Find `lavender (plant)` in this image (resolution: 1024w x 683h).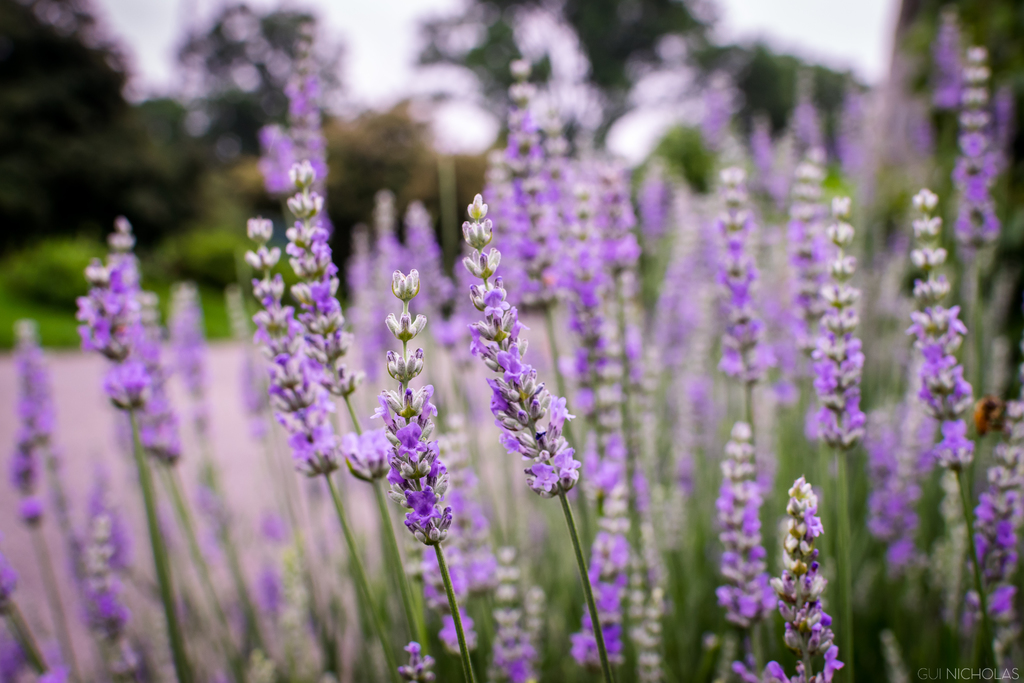
(0,69,1023,682).
